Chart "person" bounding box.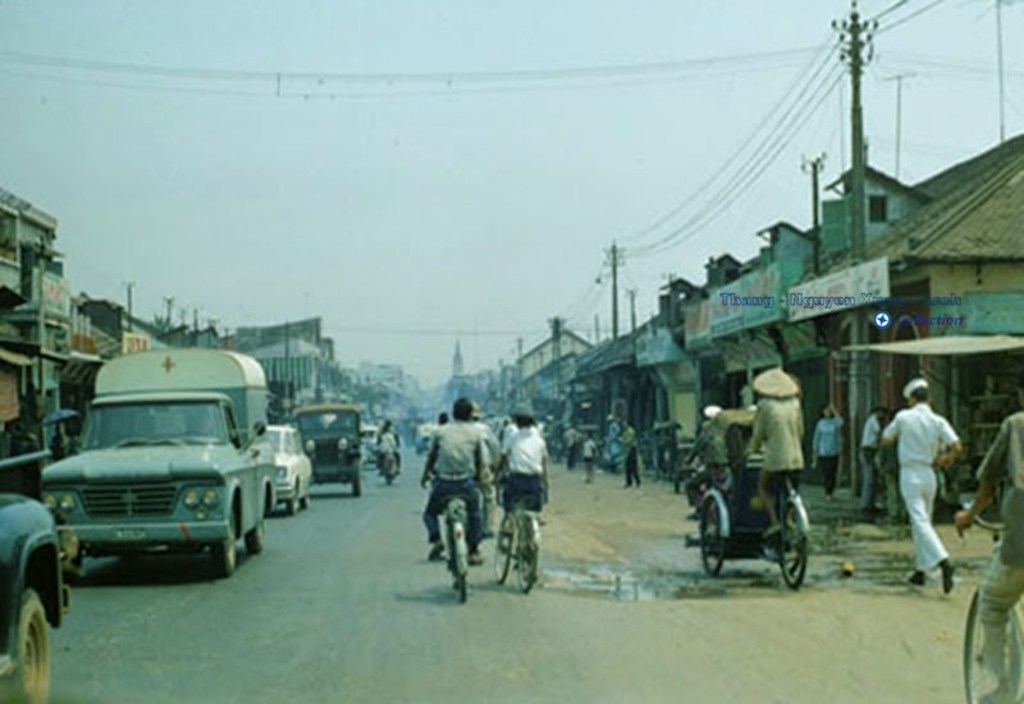
Charted: bbox=(380, 421, 401, 448).
